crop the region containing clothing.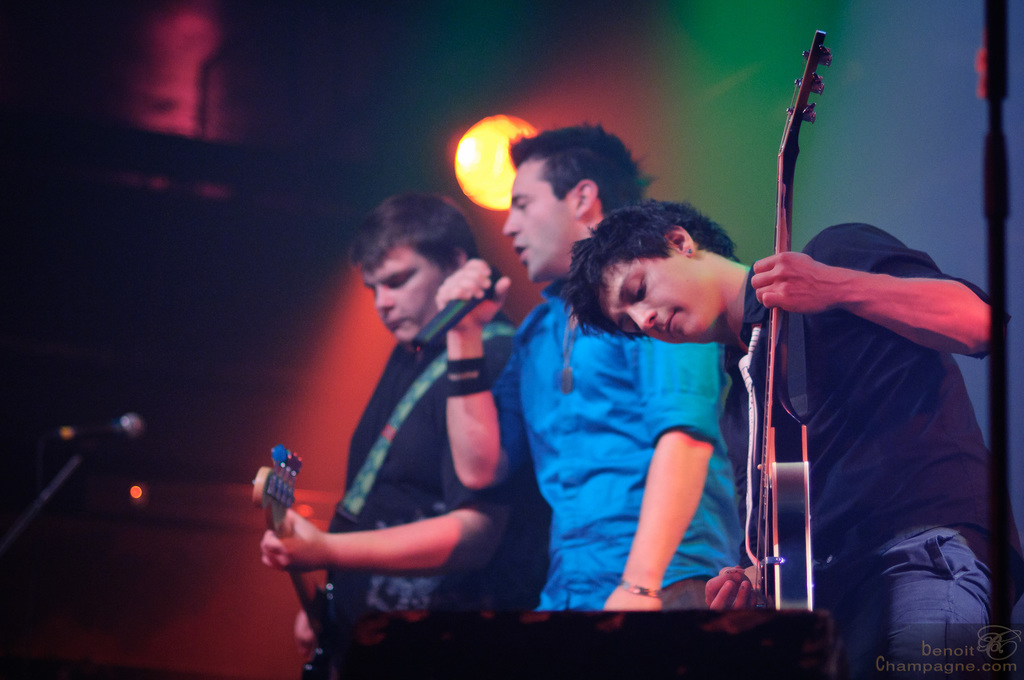
Crop region: <region>319, 316, 533, 624</region>.
